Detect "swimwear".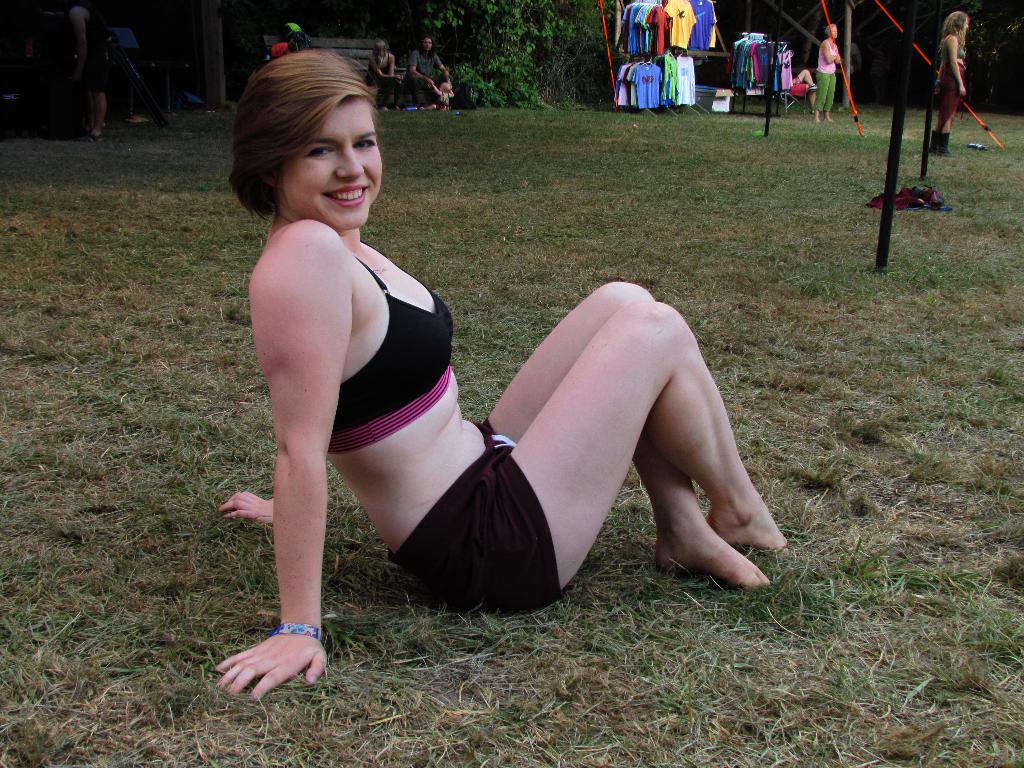
Detected at 325, 244, 465, 456.
